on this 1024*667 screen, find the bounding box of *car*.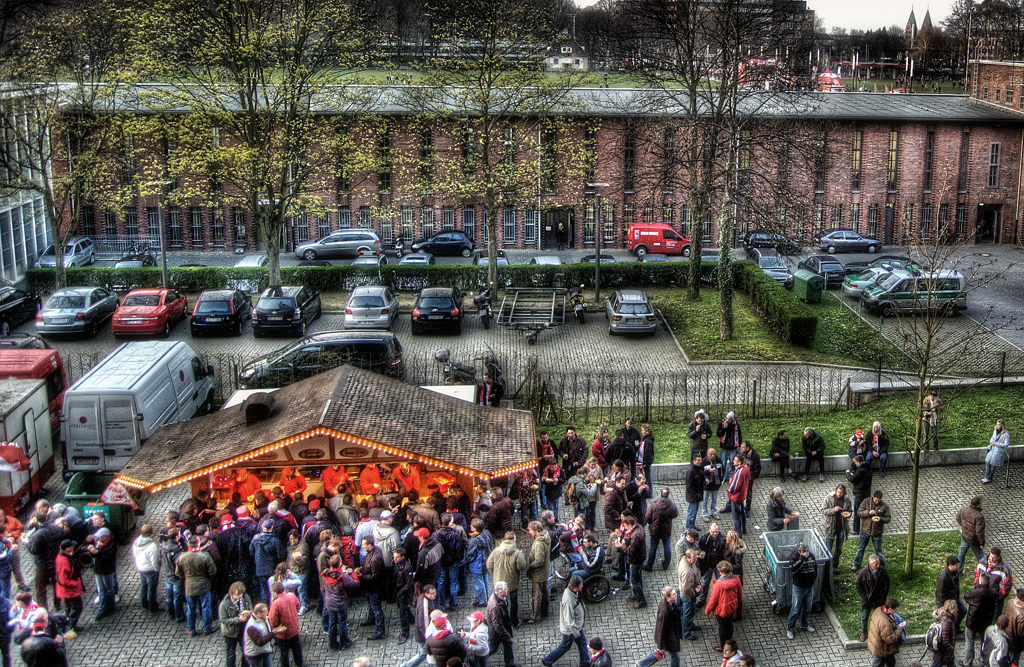
Bounding box: (x1=793, y1=257, x2=844, y2=288).
